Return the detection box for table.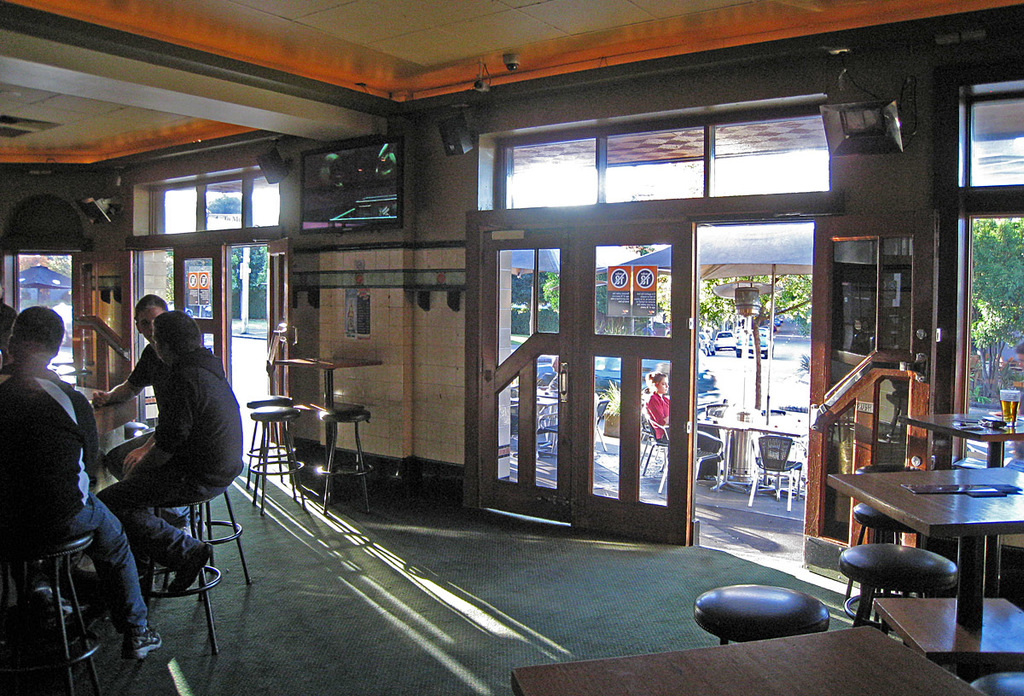
rect(506, 622, 991, 695).
